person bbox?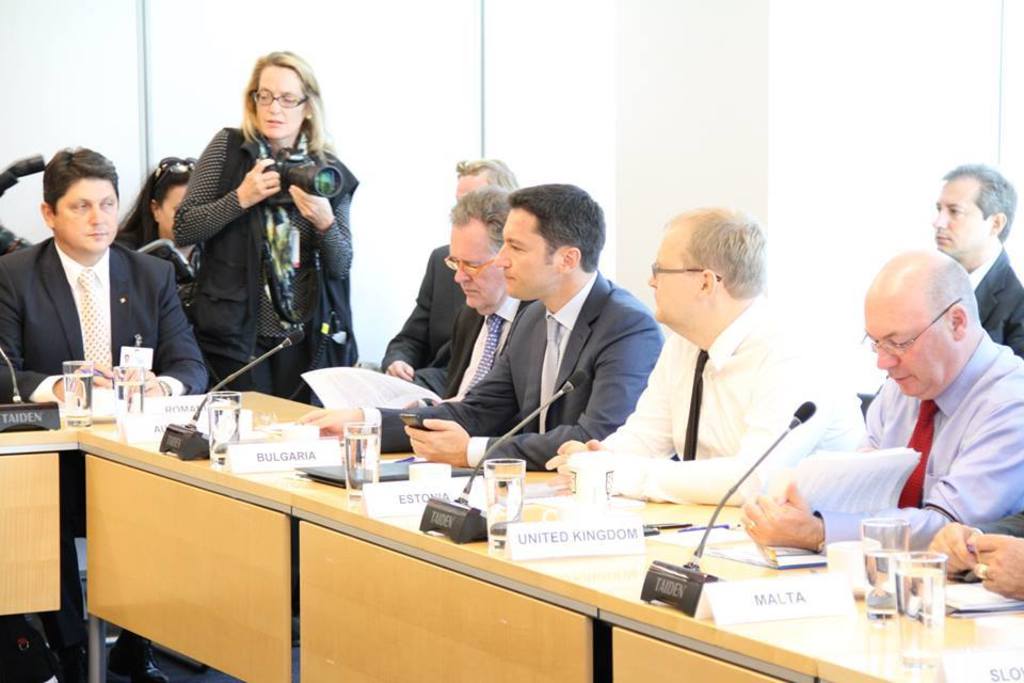
pyautogui.locateOnScreen(907, 513, 1023, 608)
